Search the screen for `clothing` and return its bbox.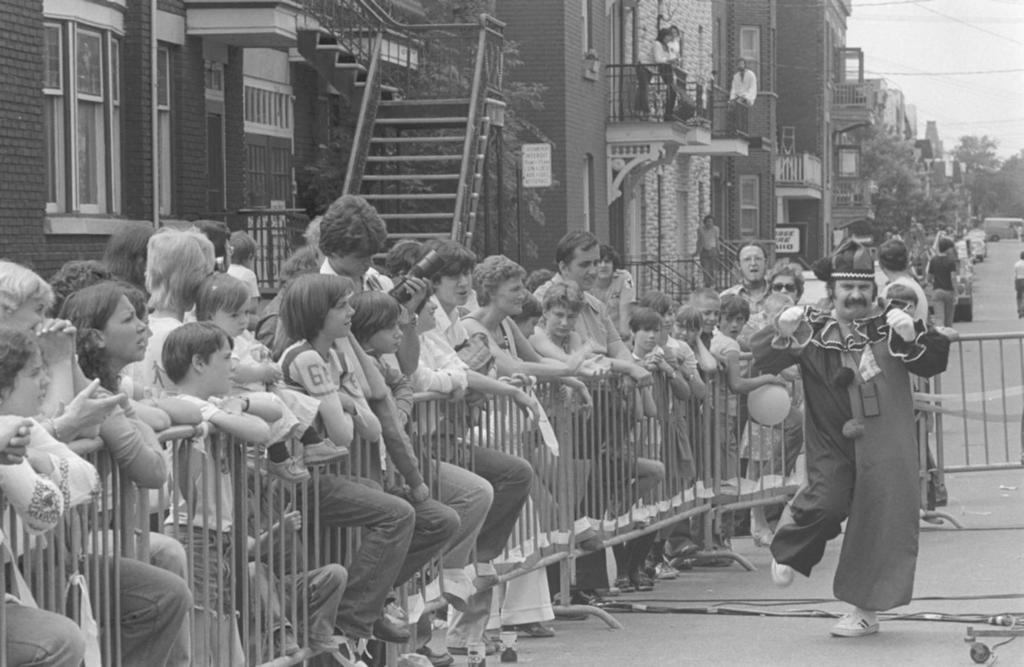
Found: 634, 38, 658, 106.
